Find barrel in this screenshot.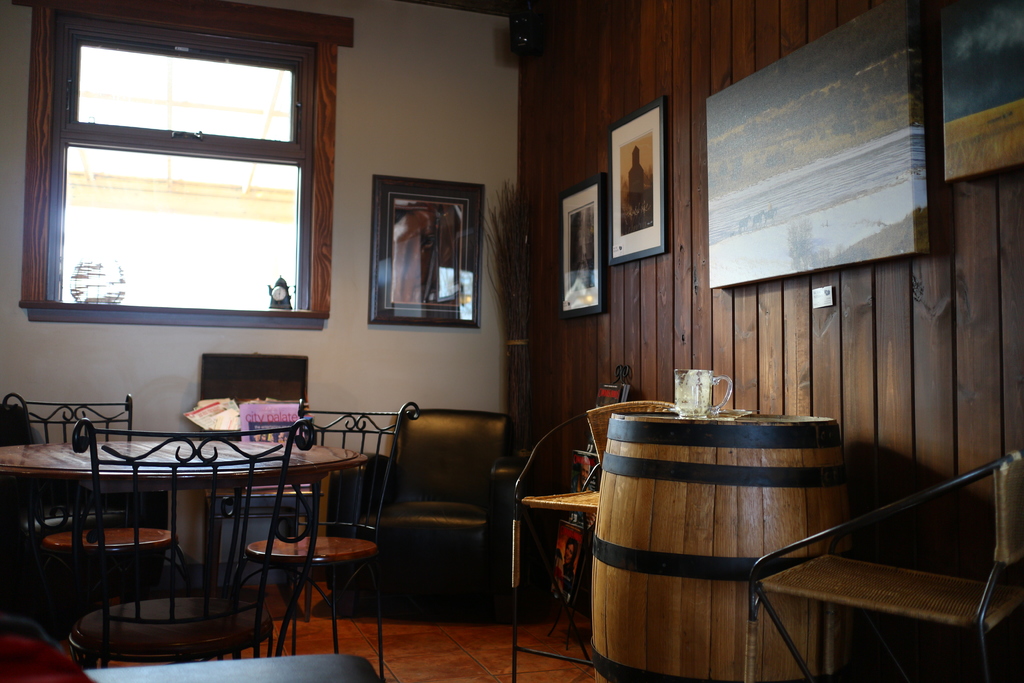
The bounding box for barrel is 575/395/863/653.
